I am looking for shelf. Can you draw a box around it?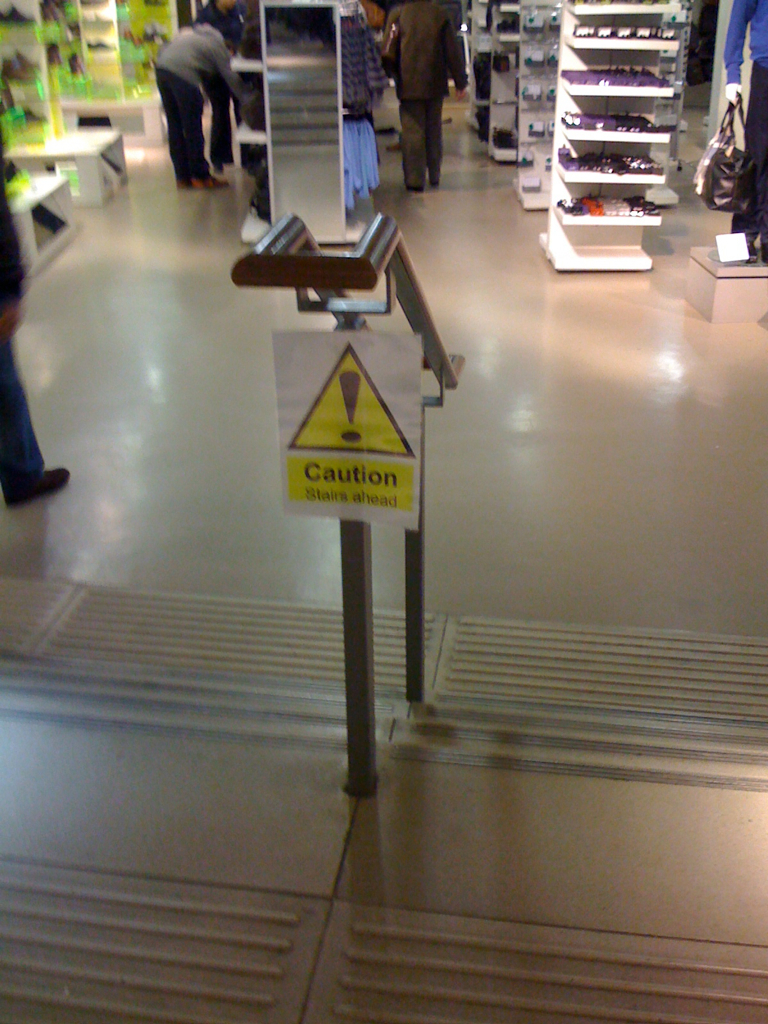
Sure, the bounding box is (x1=558, y1=175, x2=663, y2=229).
